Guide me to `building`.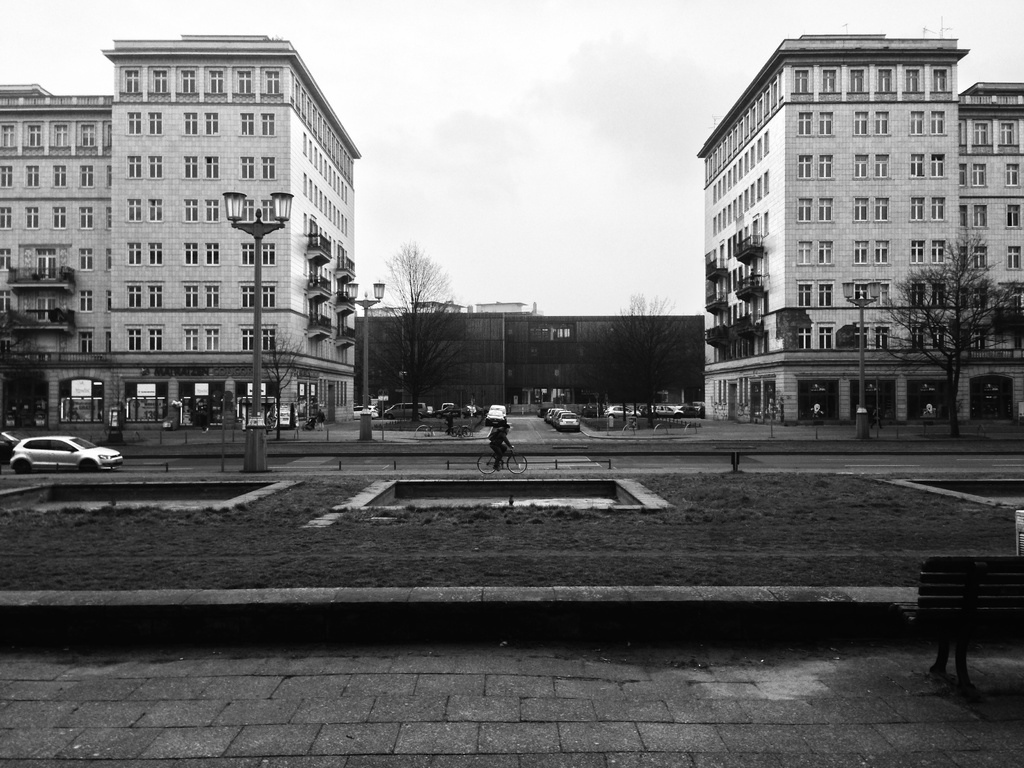
Guidance: pyautogui.locateOnScreen(0, 33, 361, 422).
